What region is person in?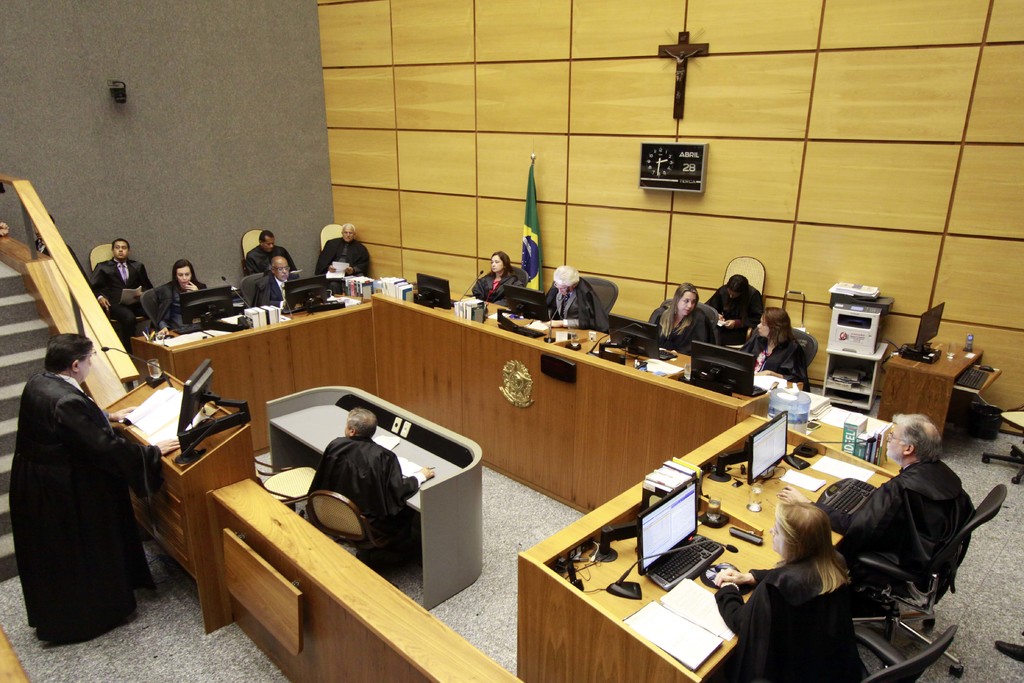
<box>636,284,700,349</box>.
